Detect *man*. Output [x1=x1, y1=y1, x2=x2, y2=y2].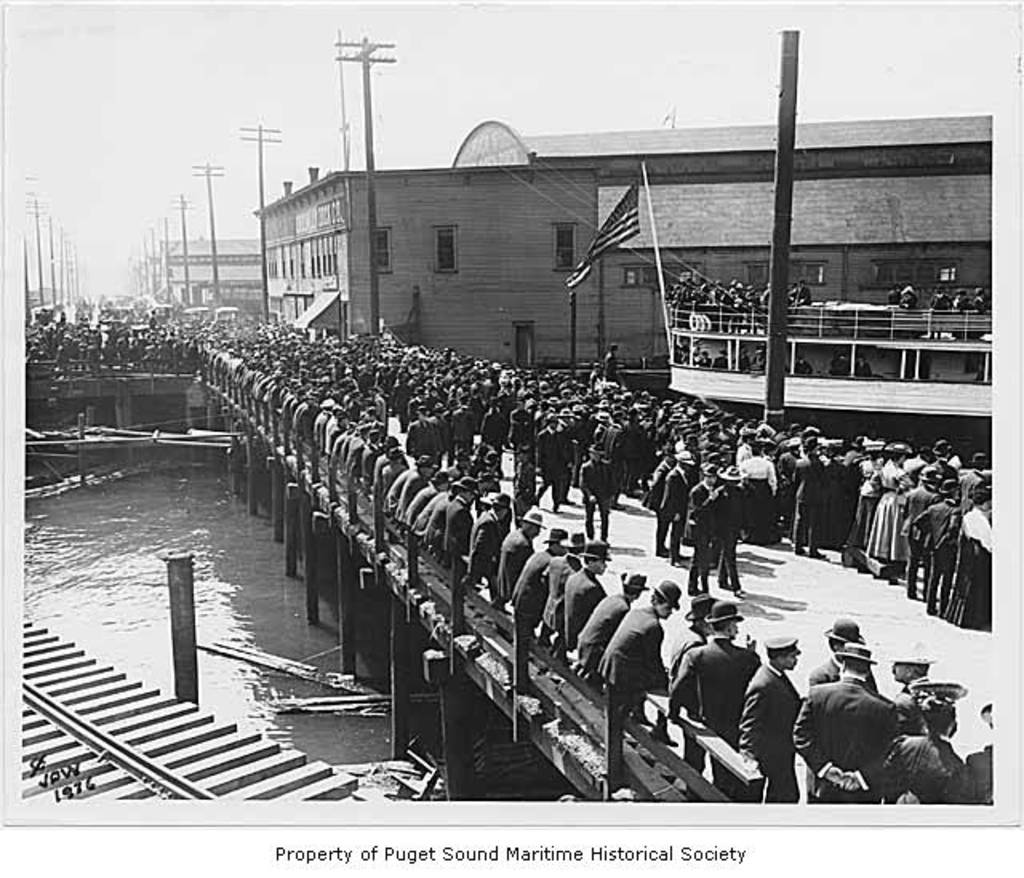
[x1=534, y1=534, x2=590, y2=656].
